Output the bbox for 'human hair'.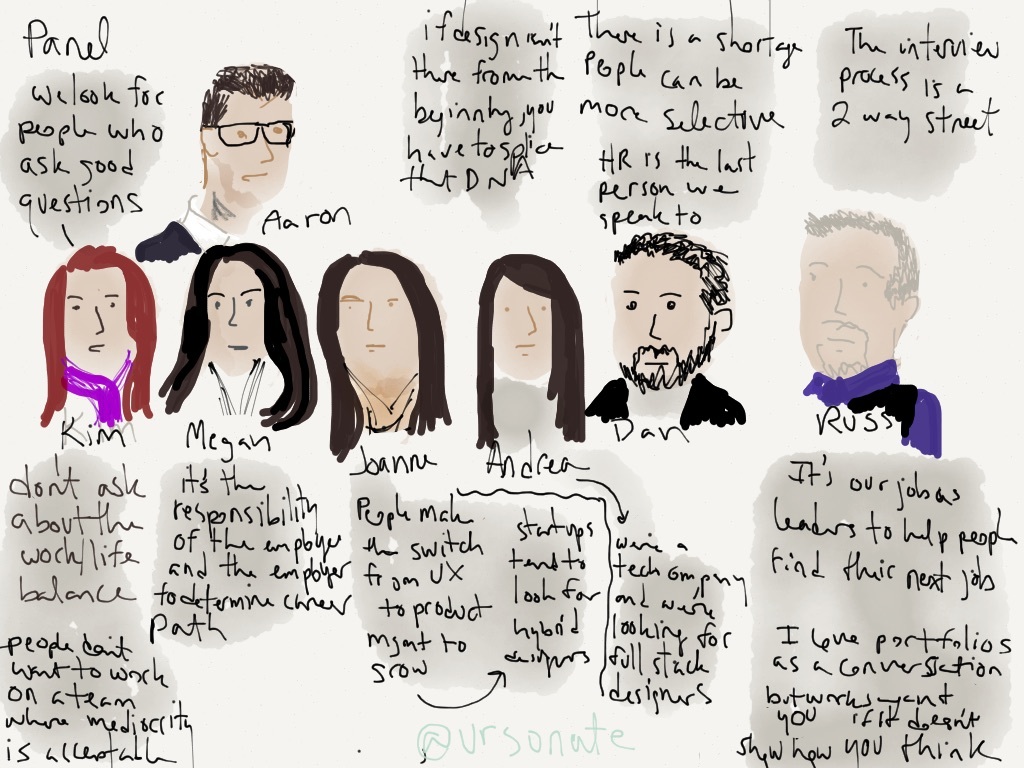
crop(38, 241, 158, 430).
